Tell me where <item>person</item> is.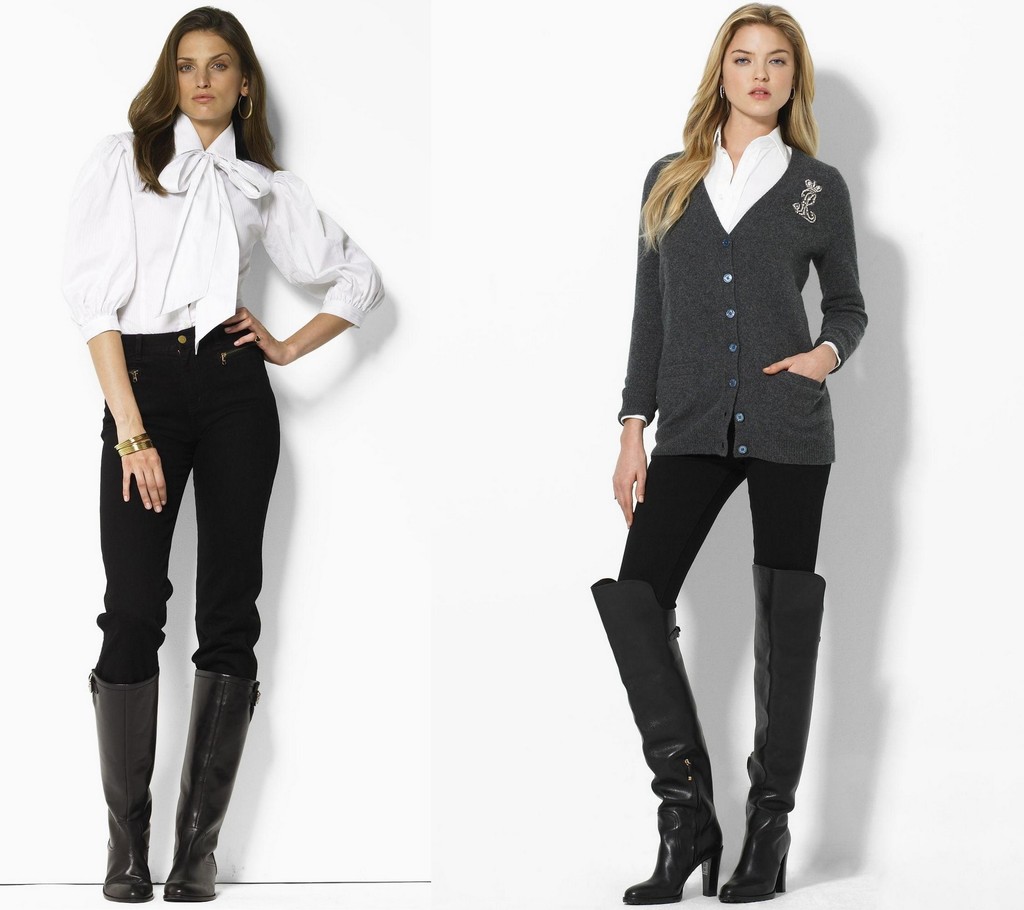
<item>person</item> is at (588,3,870,896).
